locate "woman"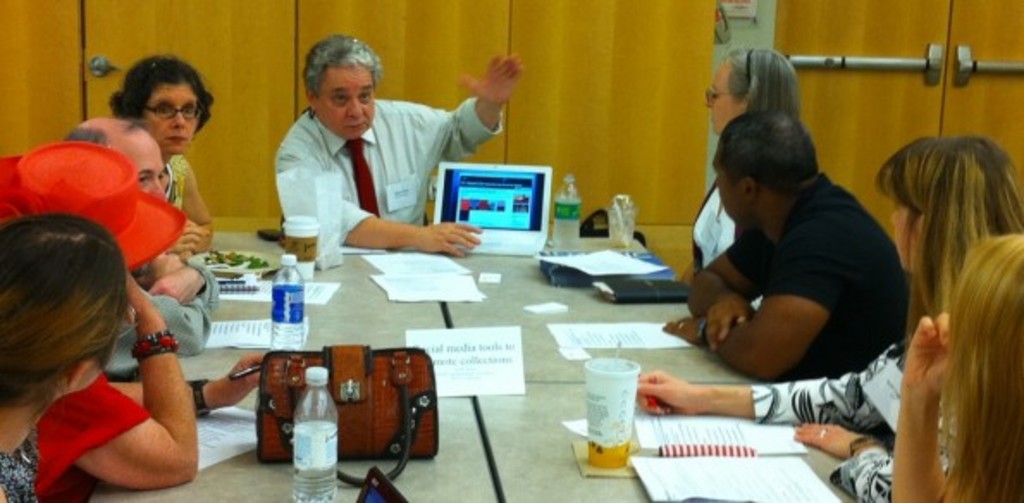
[0, 215, 120, 500]
